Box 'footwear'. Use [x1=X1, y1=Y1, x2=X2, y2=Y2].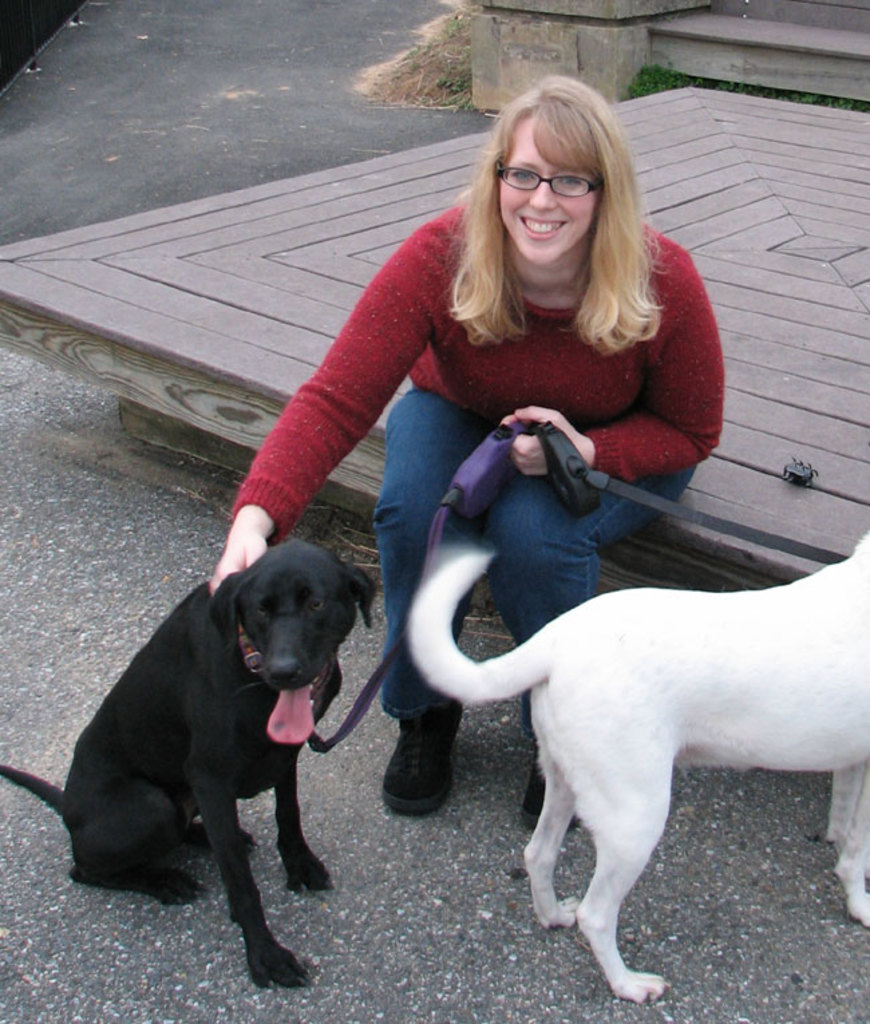
[x1=522, y1=766, x2=580, y2=841].
